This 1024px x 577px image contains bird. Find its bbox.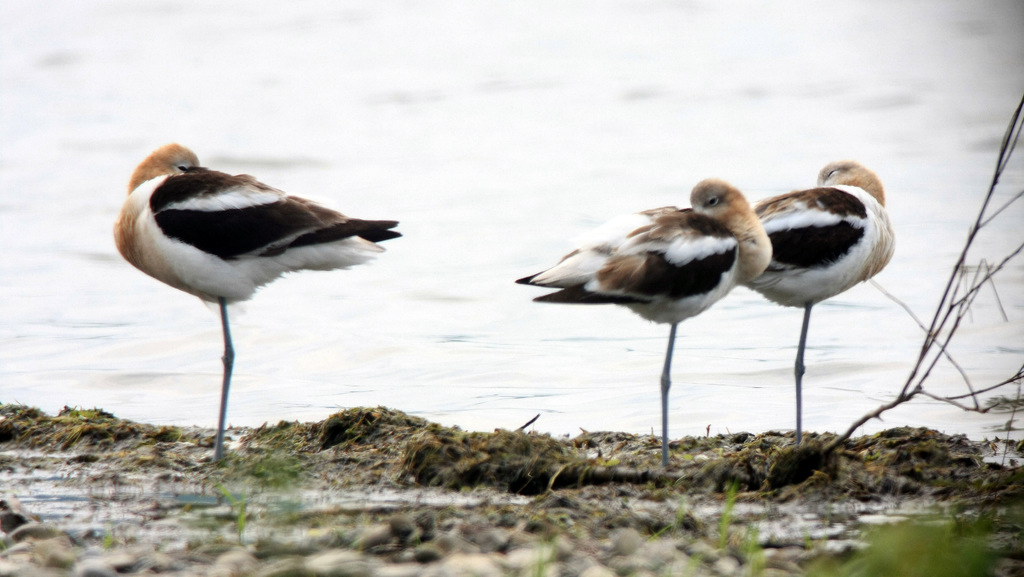
locate(745, 156, 899, 438).
